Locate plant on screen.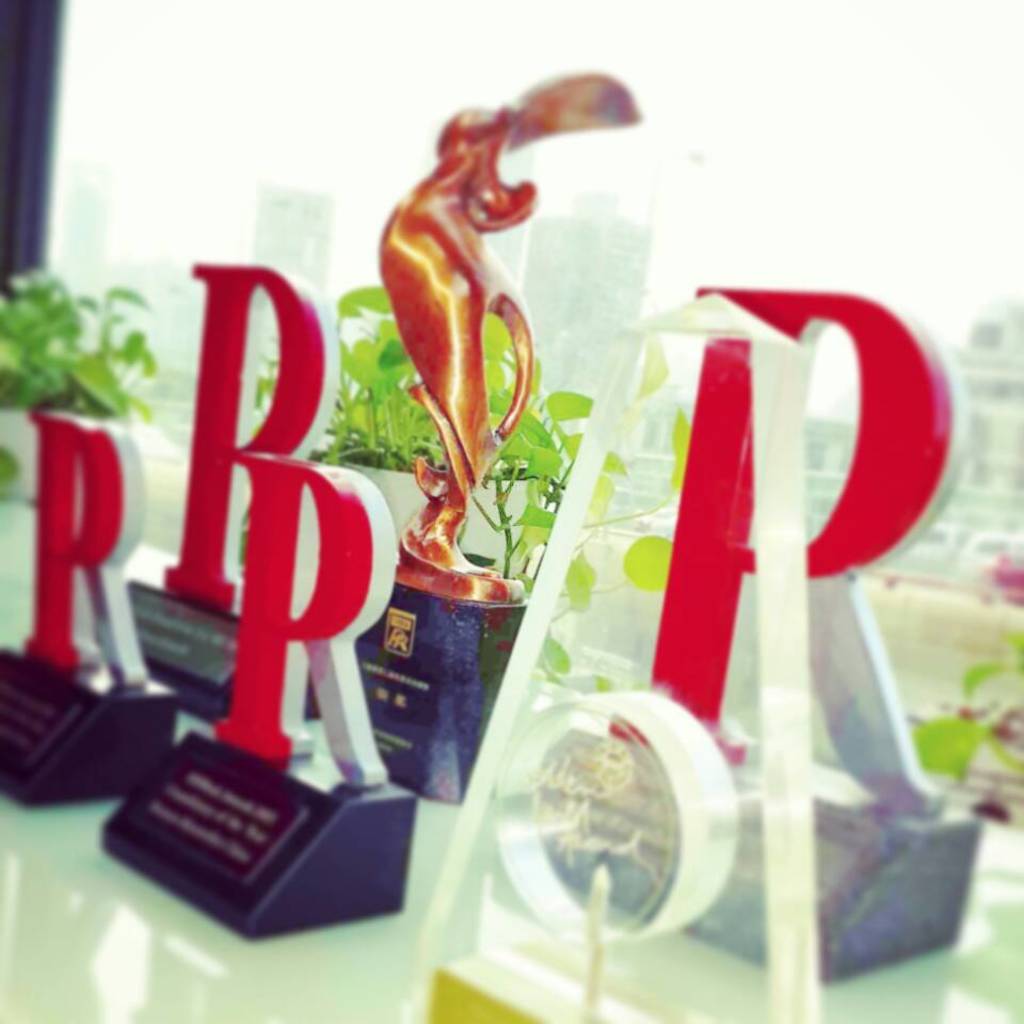
On screen at <box>907,626,1023,789</box>.
